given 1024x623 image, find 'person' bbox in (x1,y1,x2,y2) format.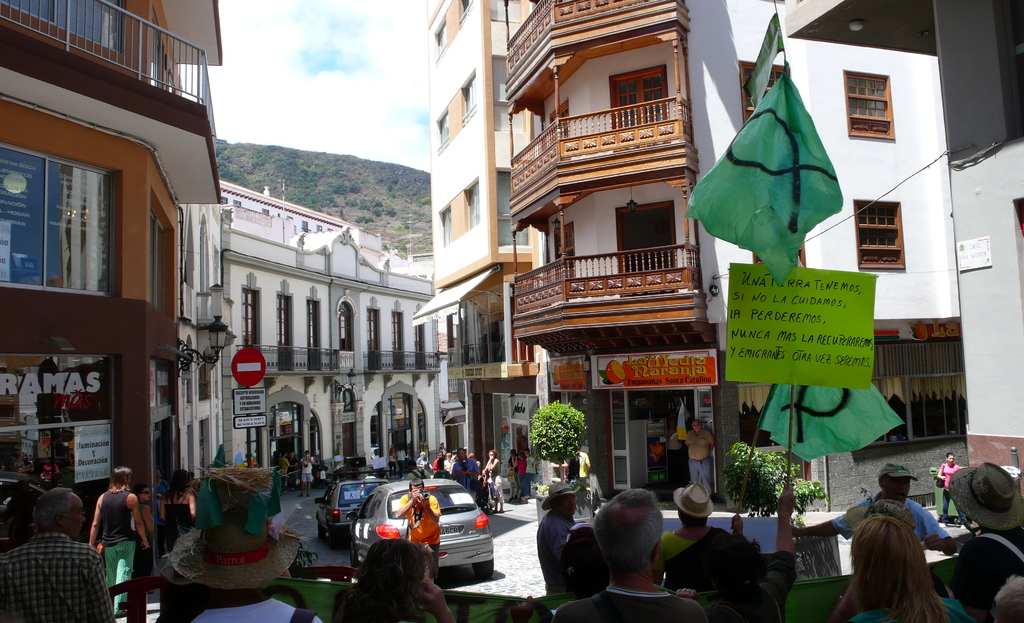
(481,448,503,515).
